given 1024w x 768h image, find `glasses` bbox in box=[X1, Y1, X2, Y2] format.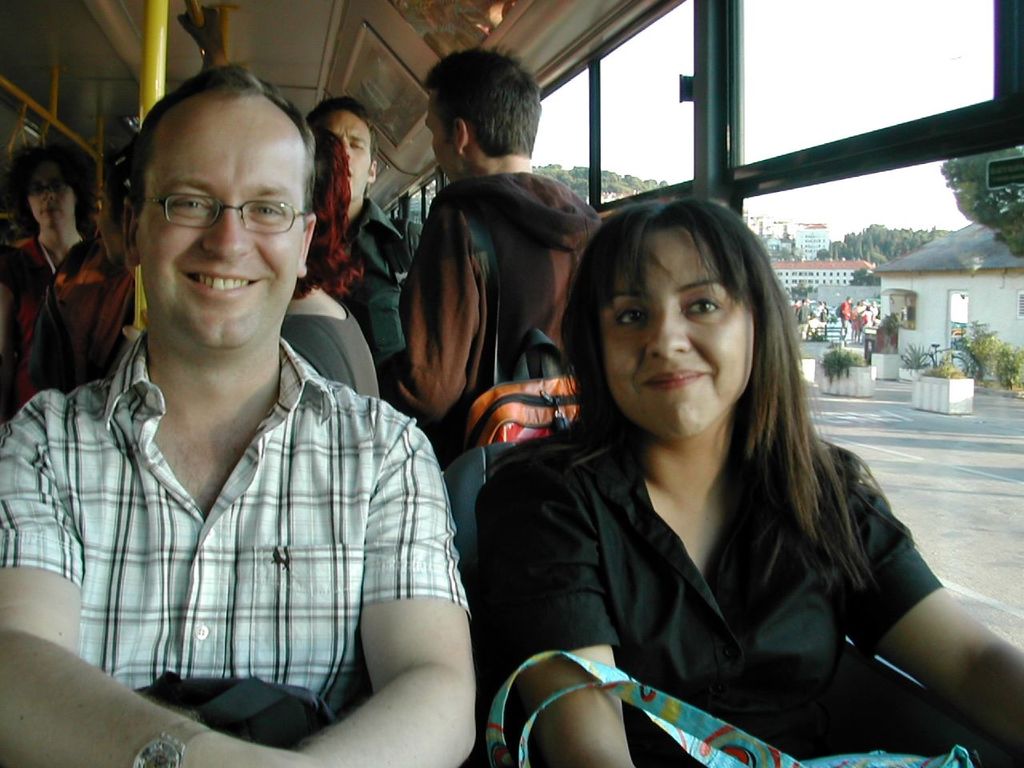
box=[144, 191, 314, 243].
